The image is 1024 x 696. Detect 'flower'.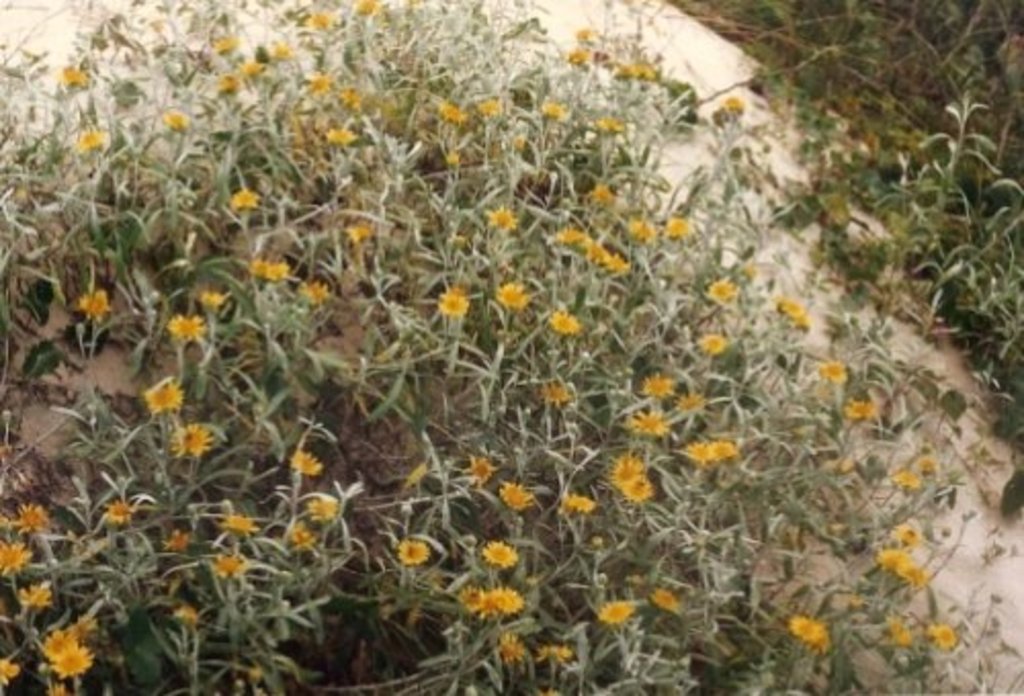
Detection: bbox=(10, 577, 53, 606).
